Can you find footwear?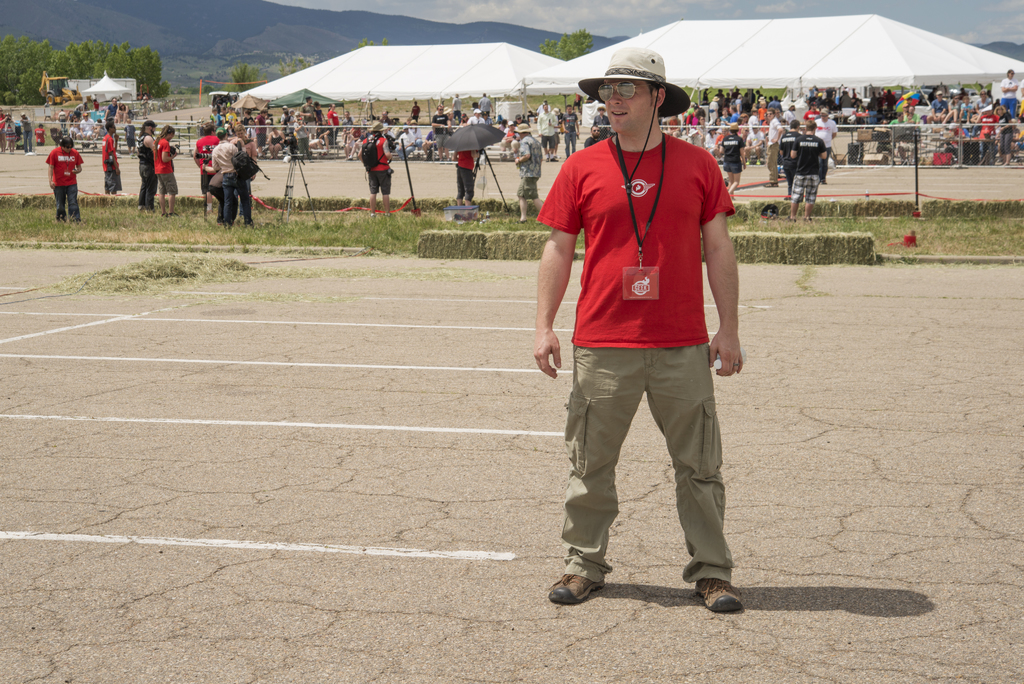
Yes, bounding box: region(971, 162, 980, 165).
